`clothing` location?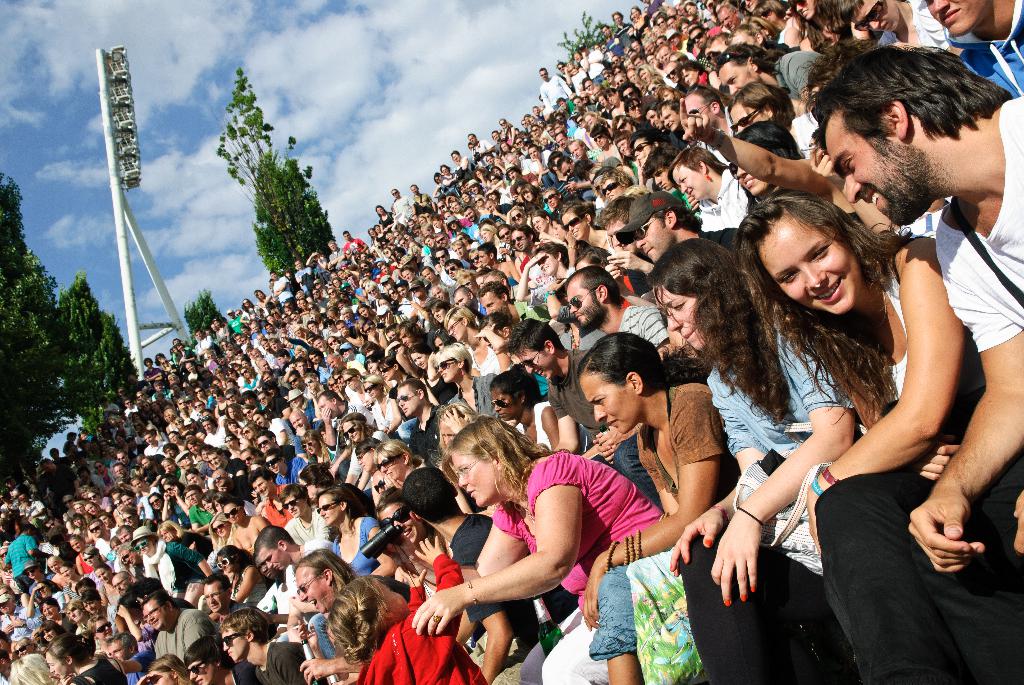
[700,232,743,256]
